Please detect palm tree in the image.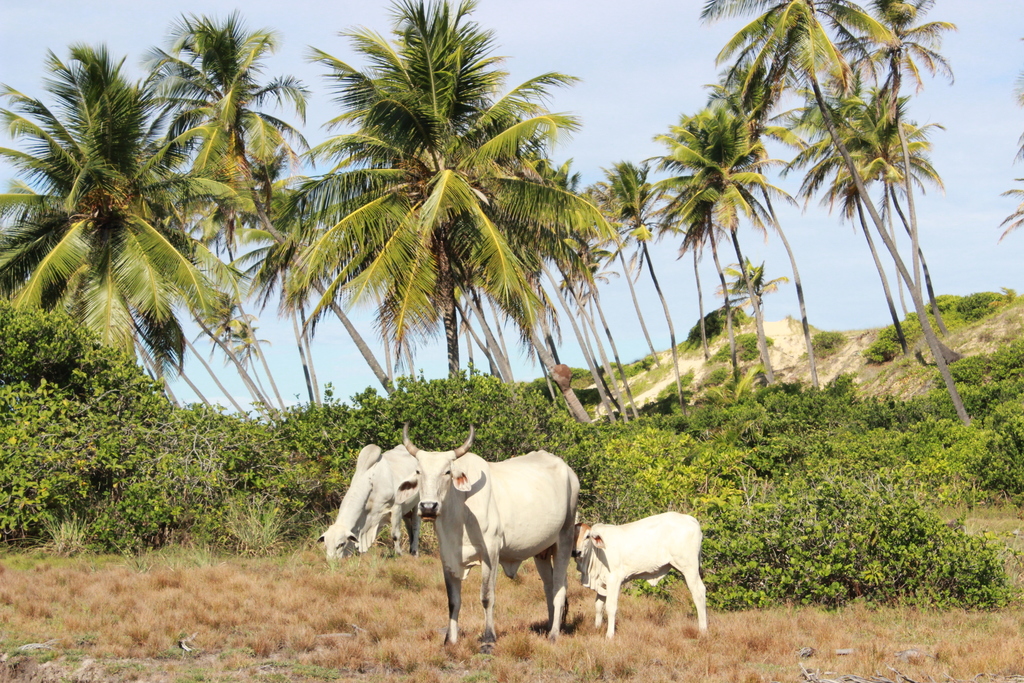
(658,144,764,348).
